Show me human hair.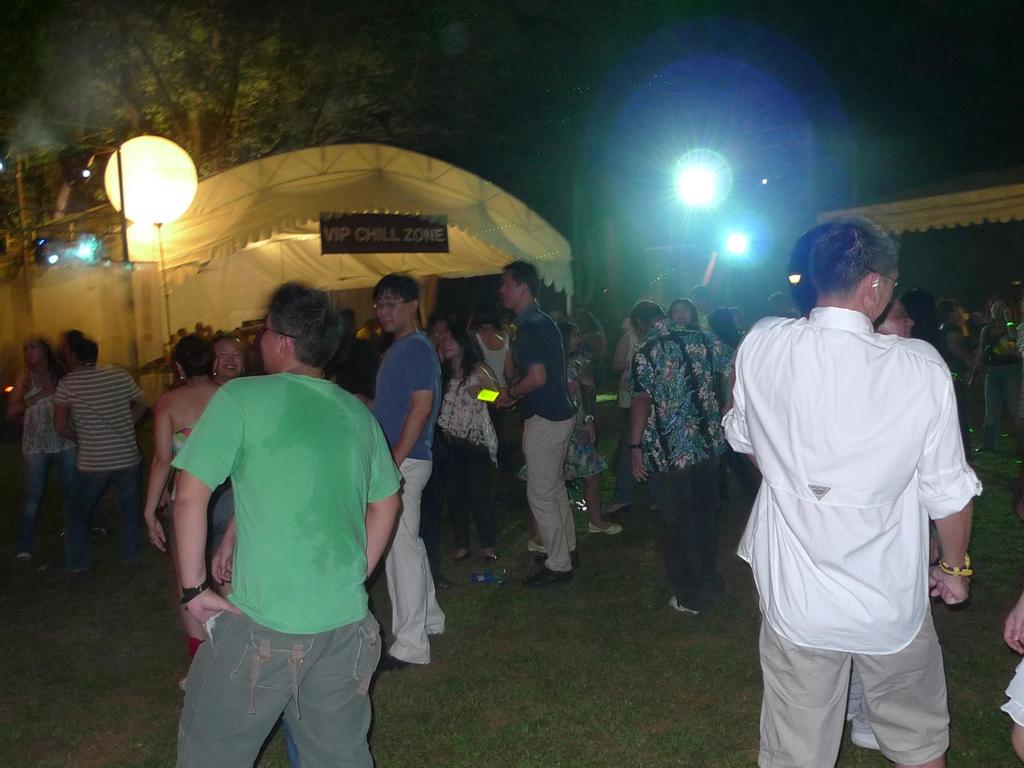
human hair is here: <bbox>556, 322, 577, 349</bbox>.
